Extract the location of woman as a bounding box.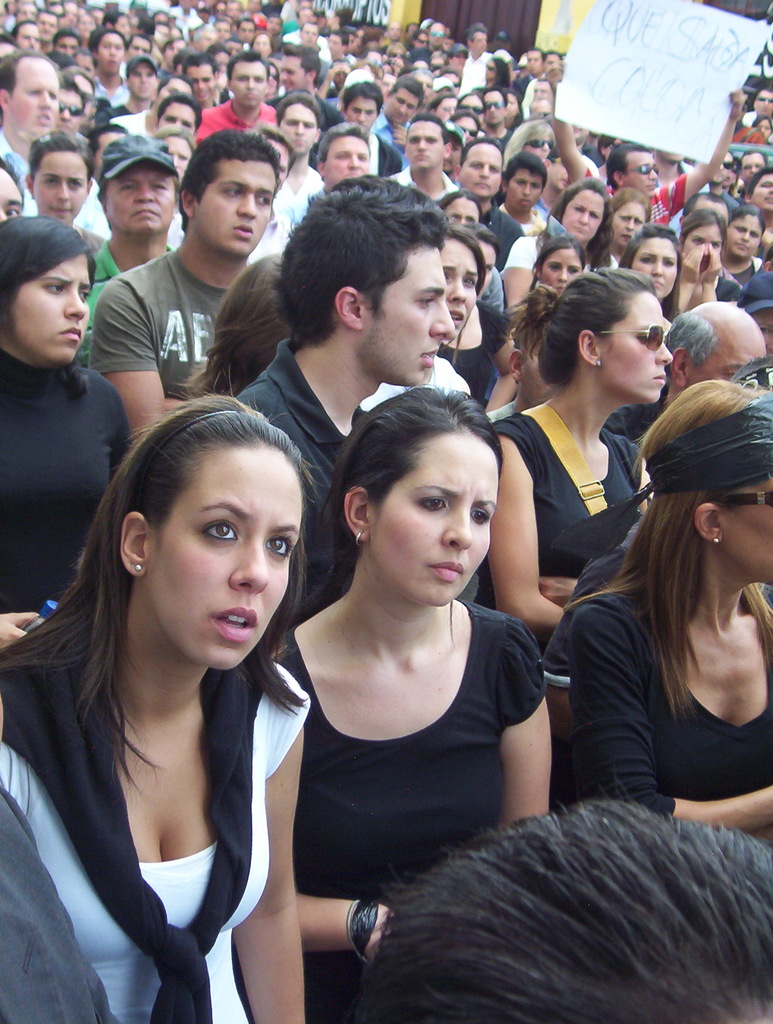
crop(264, 378, 579, 938).
